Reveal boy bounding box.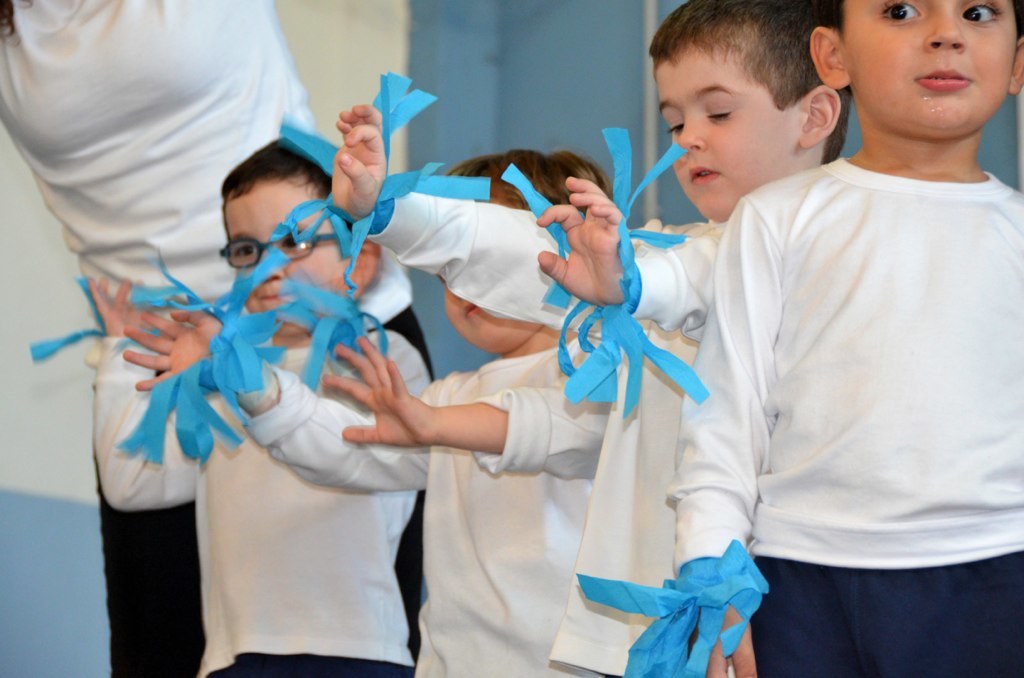
Revealed: bbox=(269, 0, 855, 677).
